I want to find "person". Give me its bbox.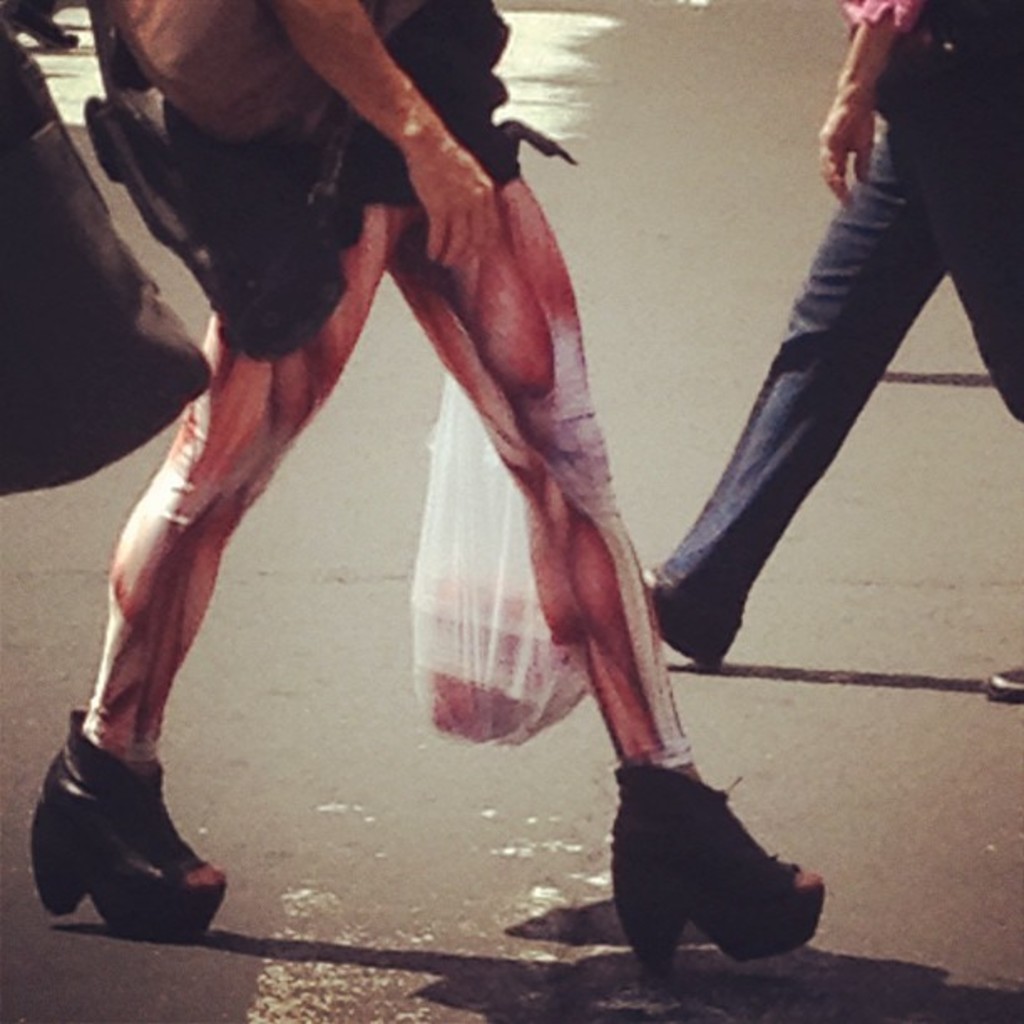
[644, 0, 1022, 709].
